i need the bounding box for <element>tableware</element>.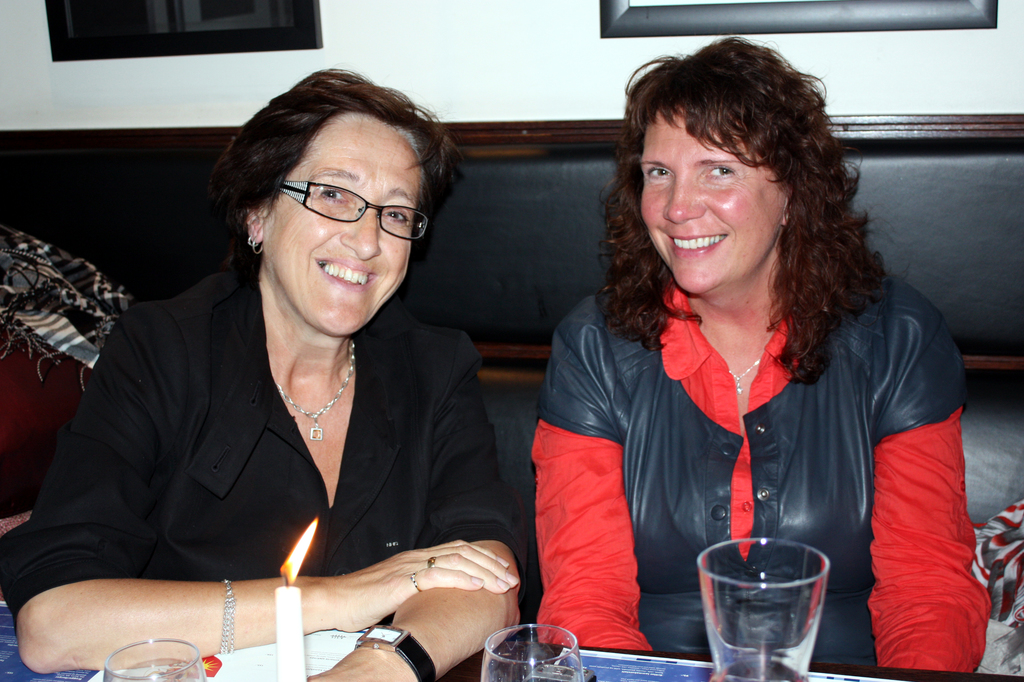
Here it is: bbox(697, 542, 853, 680).
